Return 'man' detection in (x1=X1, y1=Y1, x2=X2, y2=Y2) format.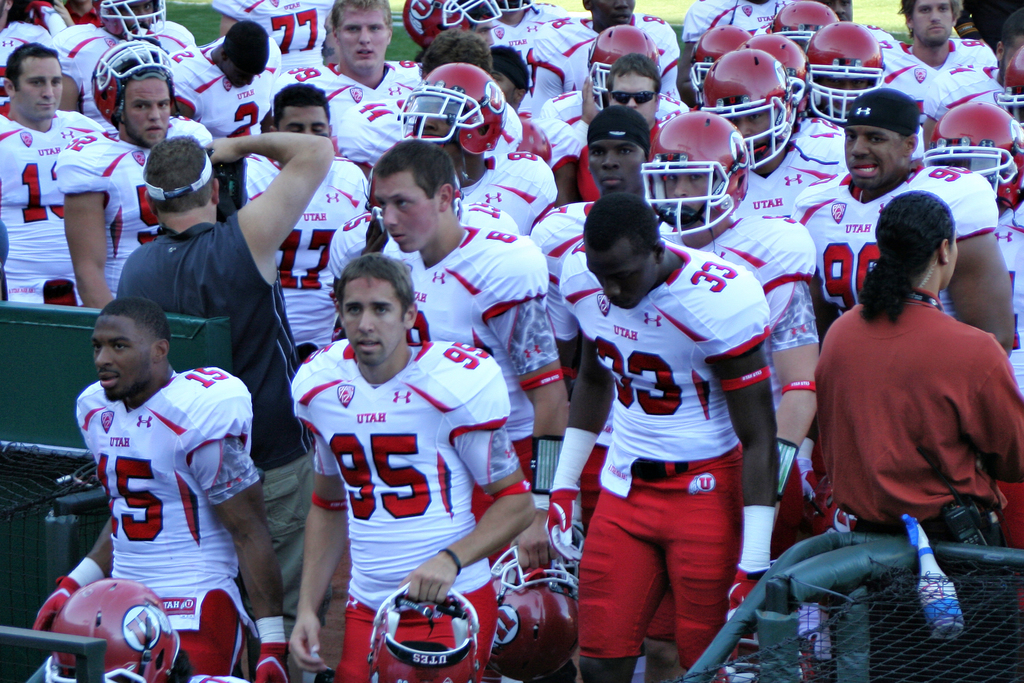
(x1=239, y1=95, x2=372, y2=393).
